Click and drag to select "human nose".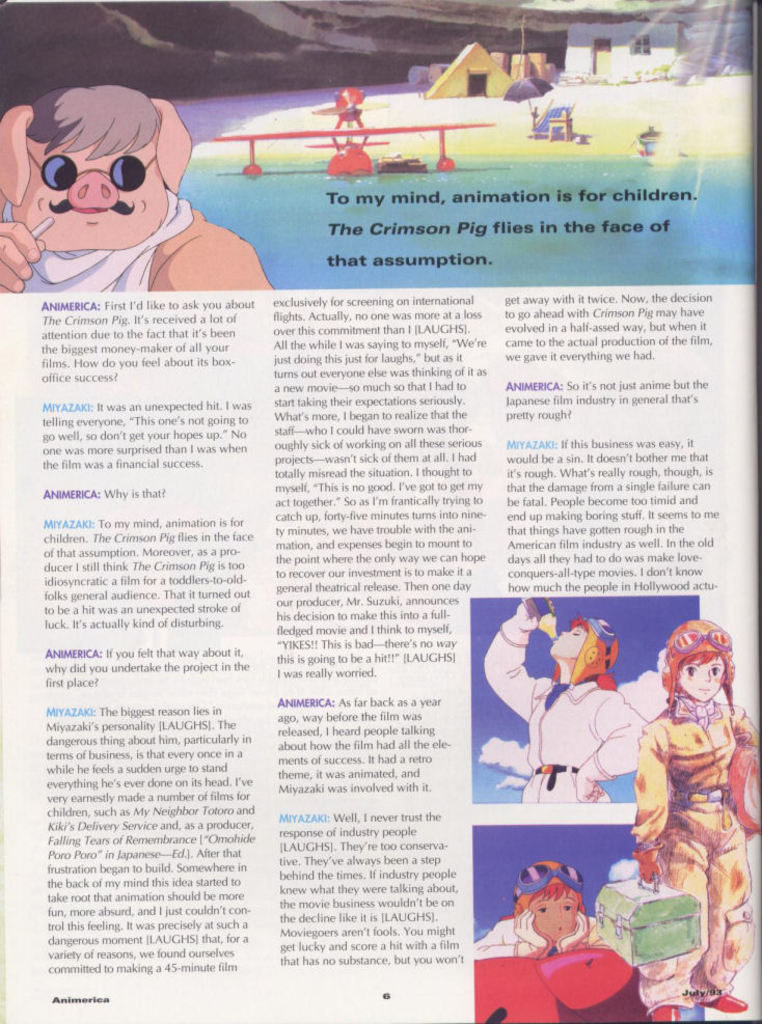
Selection: (704,667,711,680).
